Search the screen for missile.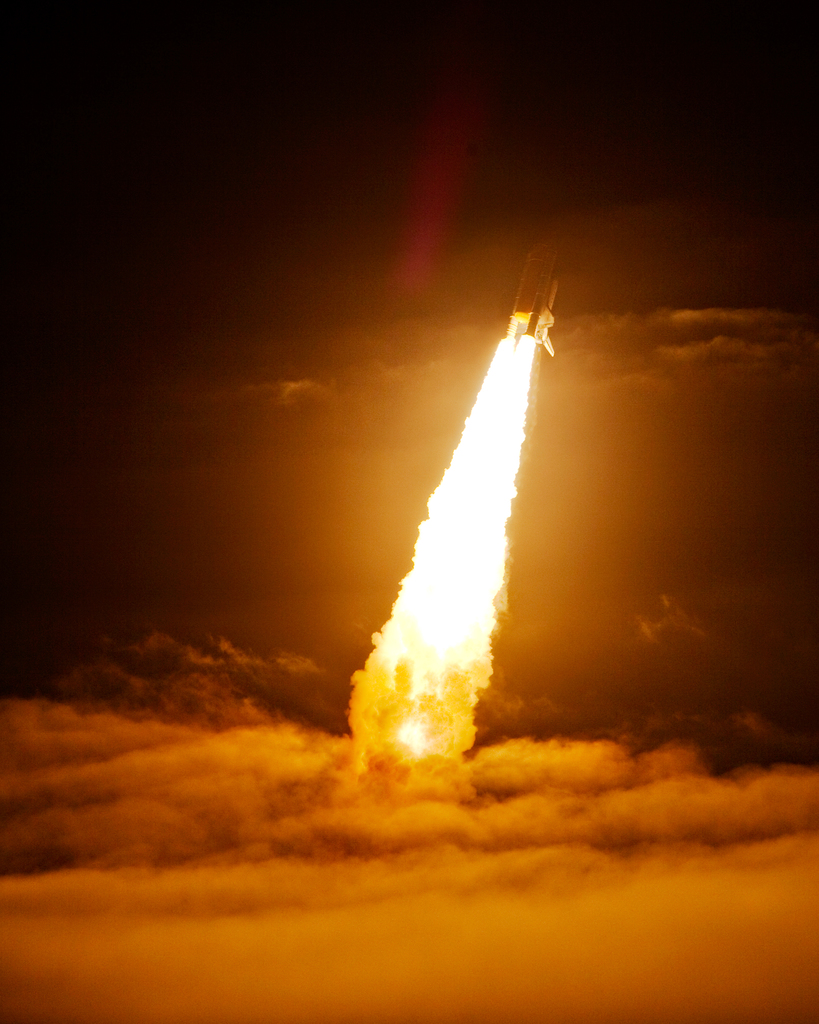
Found at [510,225,561,356].
